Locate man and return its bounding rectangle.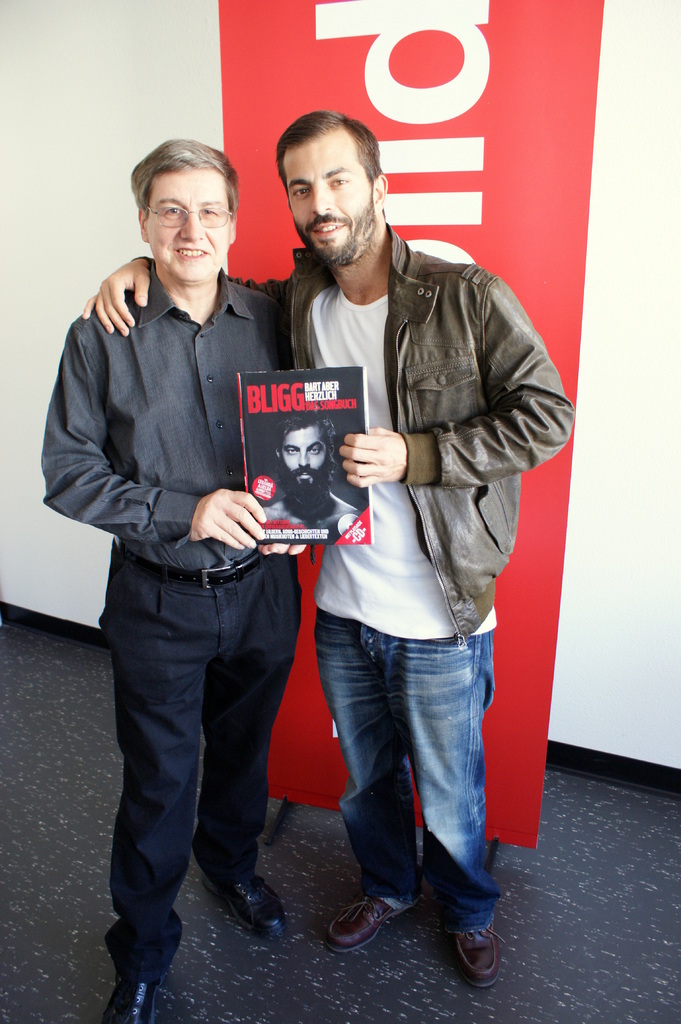
pyautogui.locateOnScreen(260, 412, 362, 535).
